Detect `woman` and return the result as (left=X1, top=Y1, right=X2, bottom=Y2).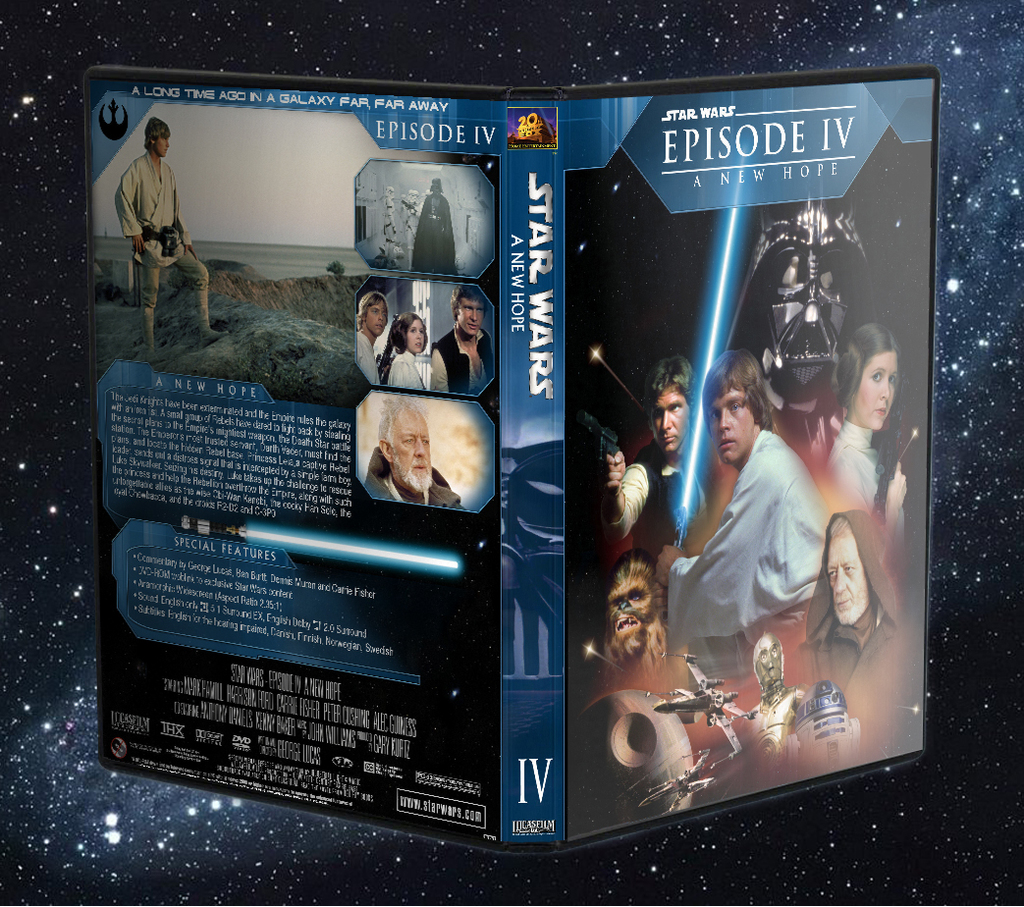
(left=824, top=323, right=910, bottom=546).
